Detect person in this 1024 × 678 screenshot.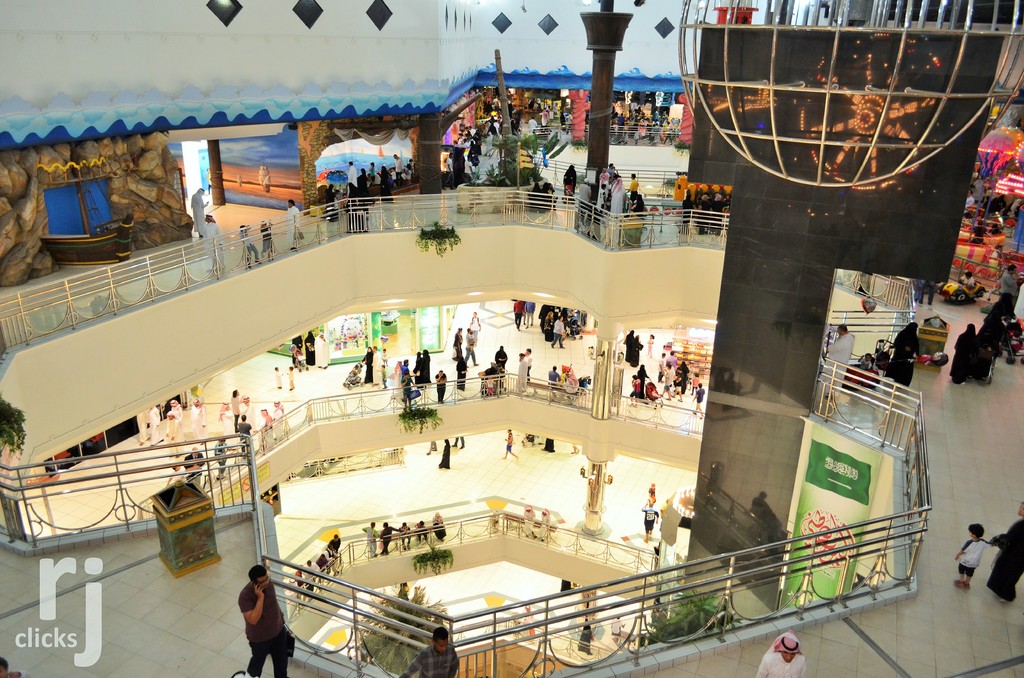
Detection: x1=436 y1=434 x2=452 y2=469.
